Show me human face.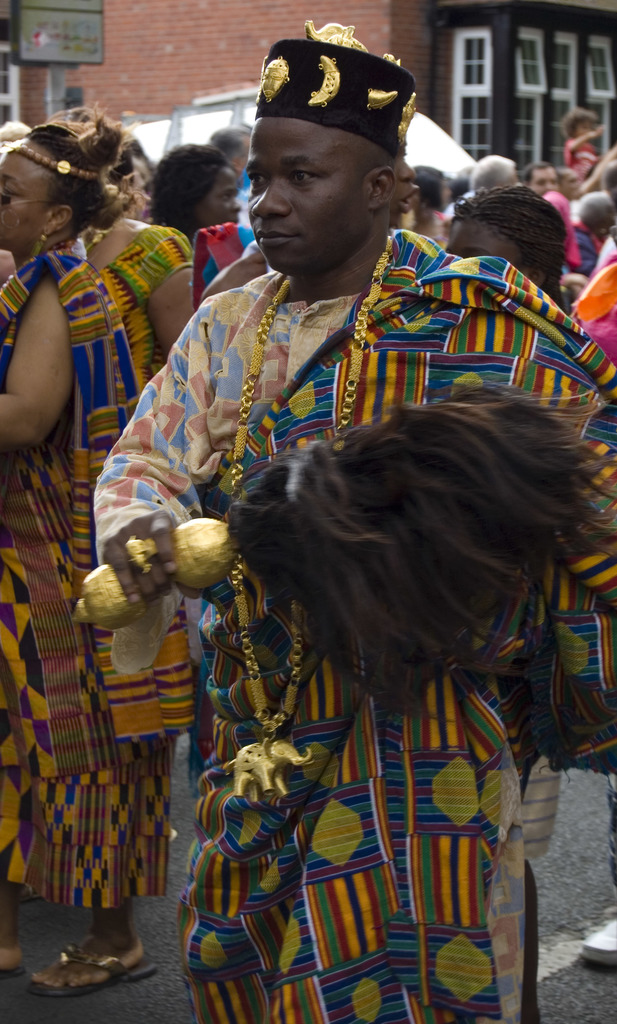
human face is here: detection(125, 154, 155, 198).
